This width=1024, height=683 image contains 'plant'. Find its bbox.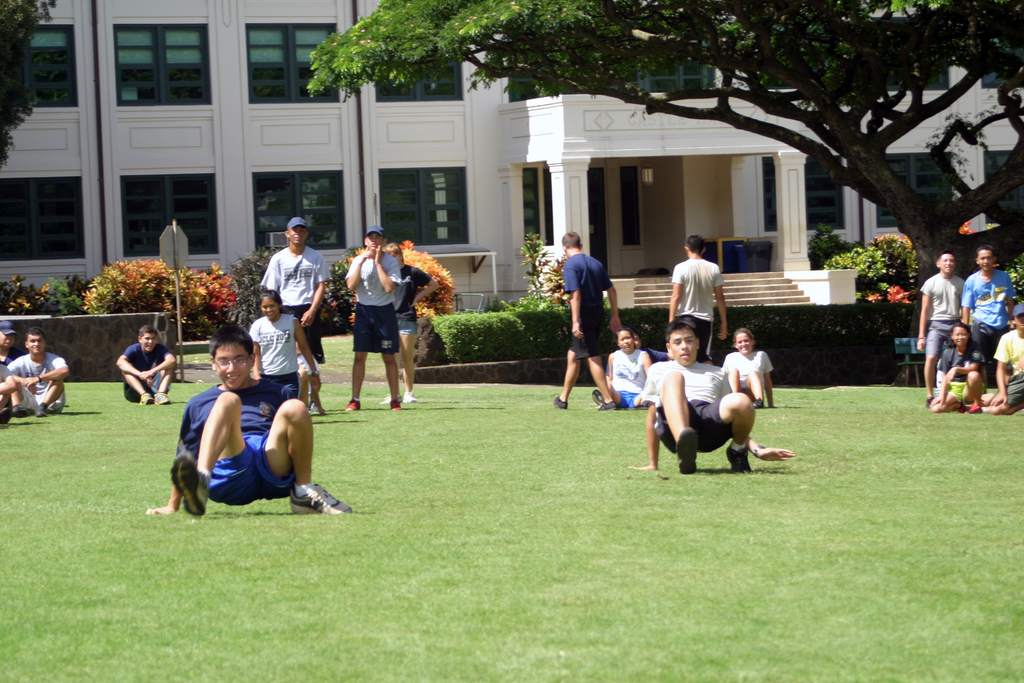
select_region(547, 236, 581, 306).
